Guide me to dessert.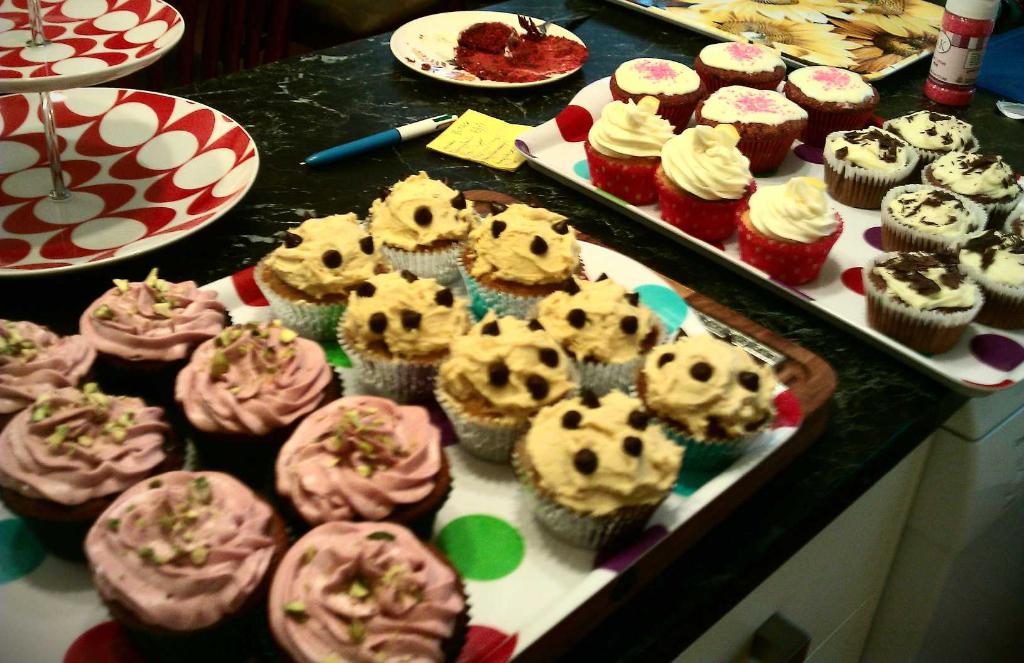
Guidance: {"left": 76, "top": 278, "right": 233, "bottom": 400}.
